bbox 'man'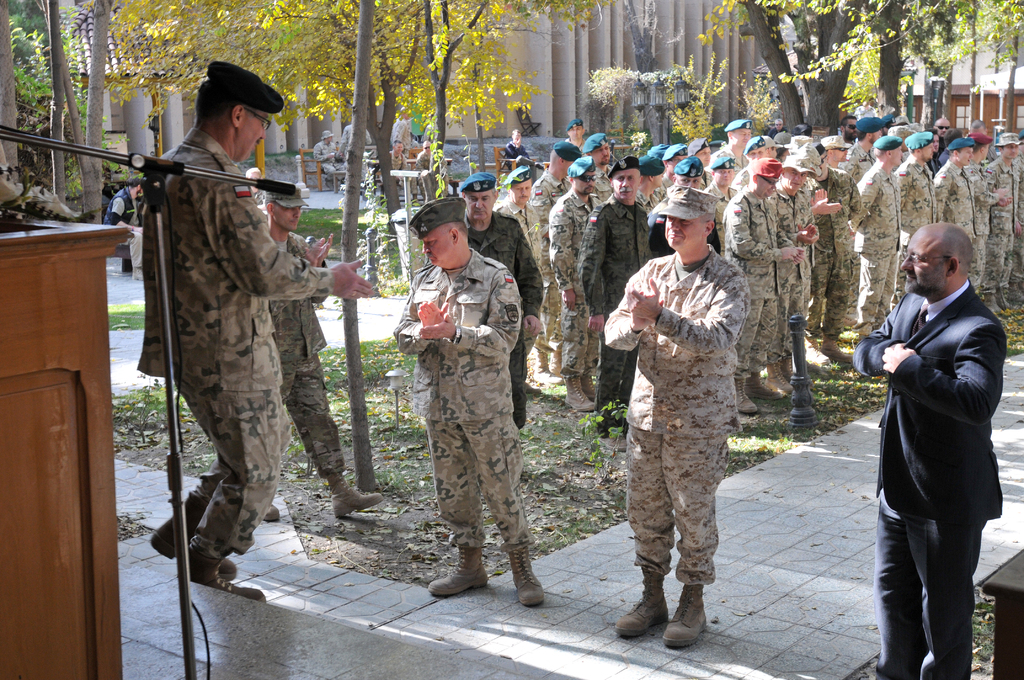
982 130 1021 314
